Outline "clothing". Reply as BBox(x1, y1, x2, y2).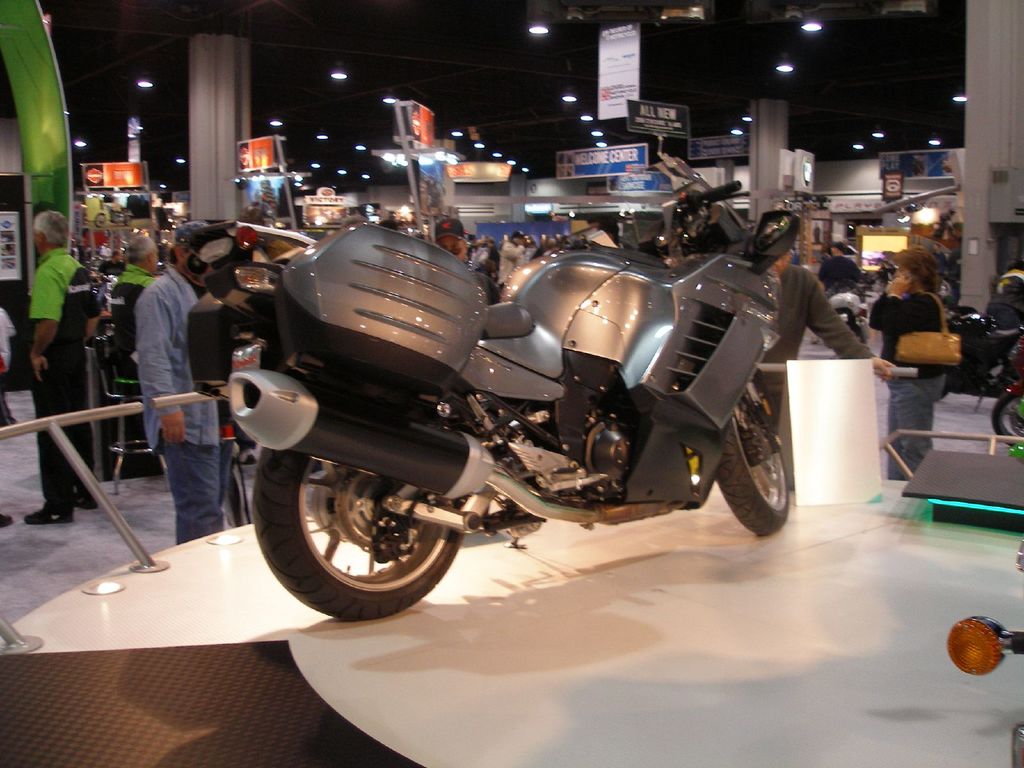
BBox(499, 245, 519, 289).
